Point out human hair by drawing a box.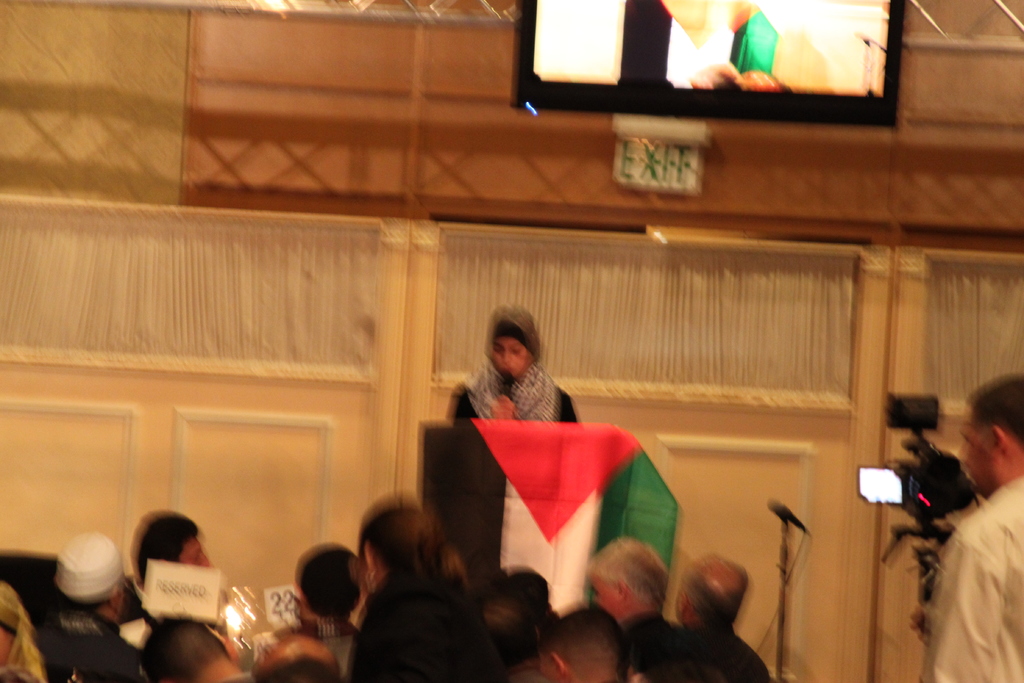
586,539,668,612.
